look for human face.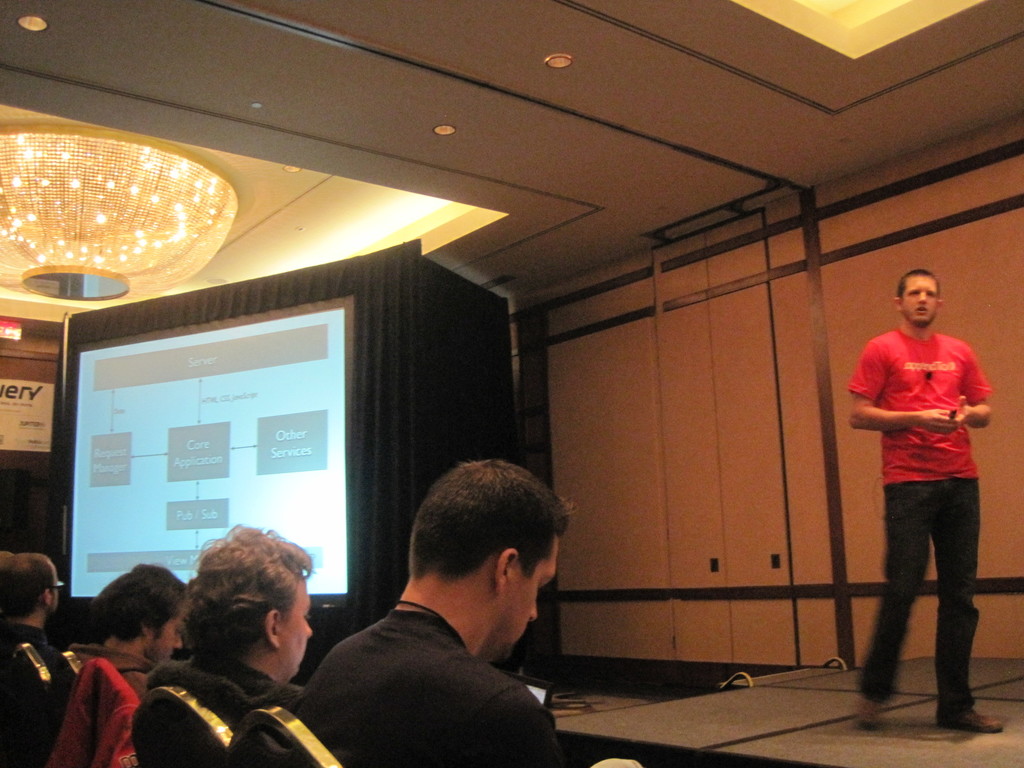
Found: pyautogui.locateOnScreen(278, 582, 314, 673).
